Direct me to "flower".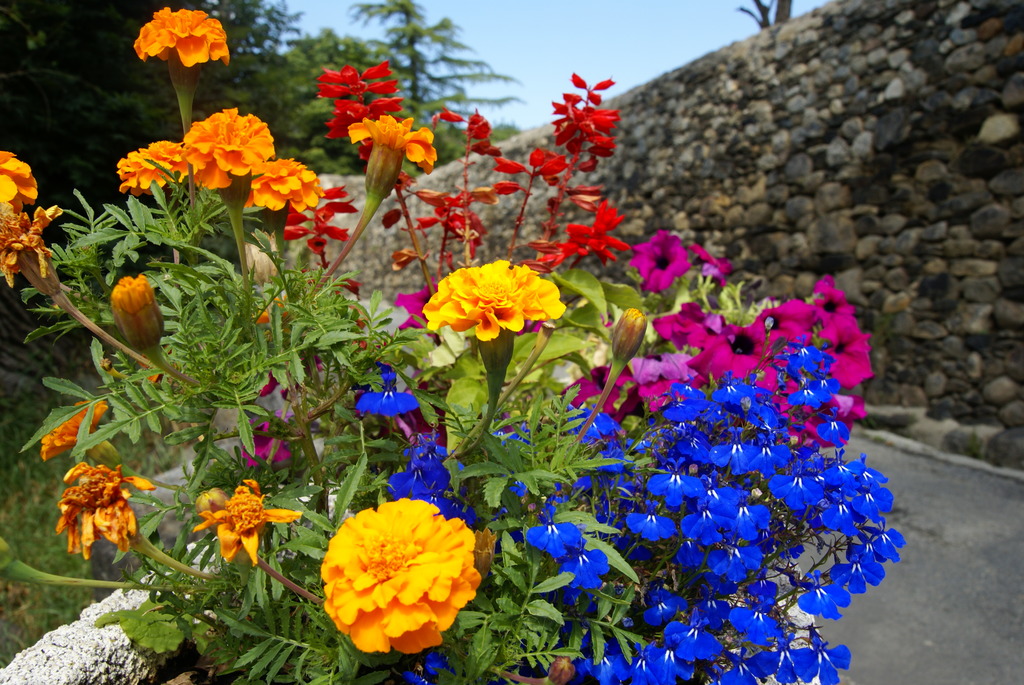
Direction: region(426, 255, 564, 374).
